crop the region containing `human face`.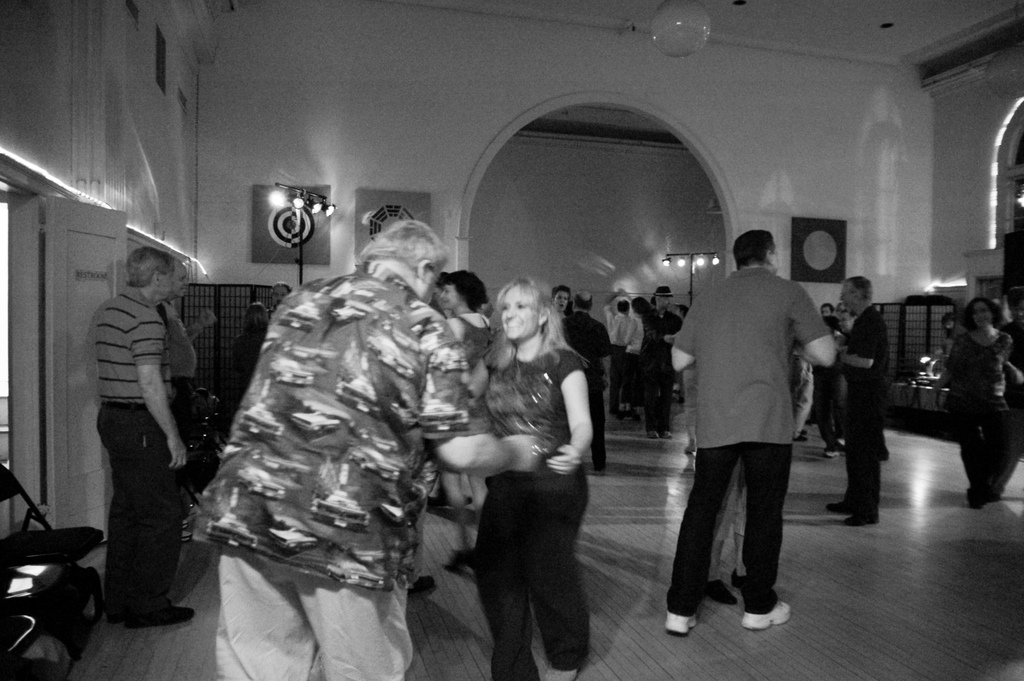
Crop region: x1=840, y1=282, x2=855, y2=318.
